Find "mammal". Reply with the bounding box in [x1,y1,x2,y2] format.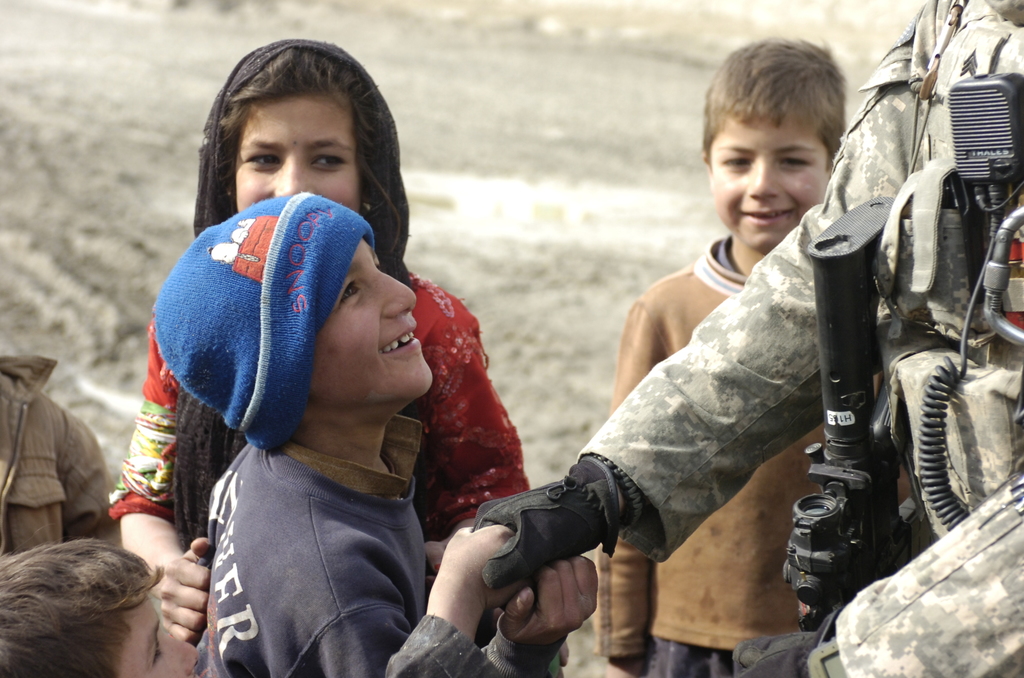
[0,528,184,675].
